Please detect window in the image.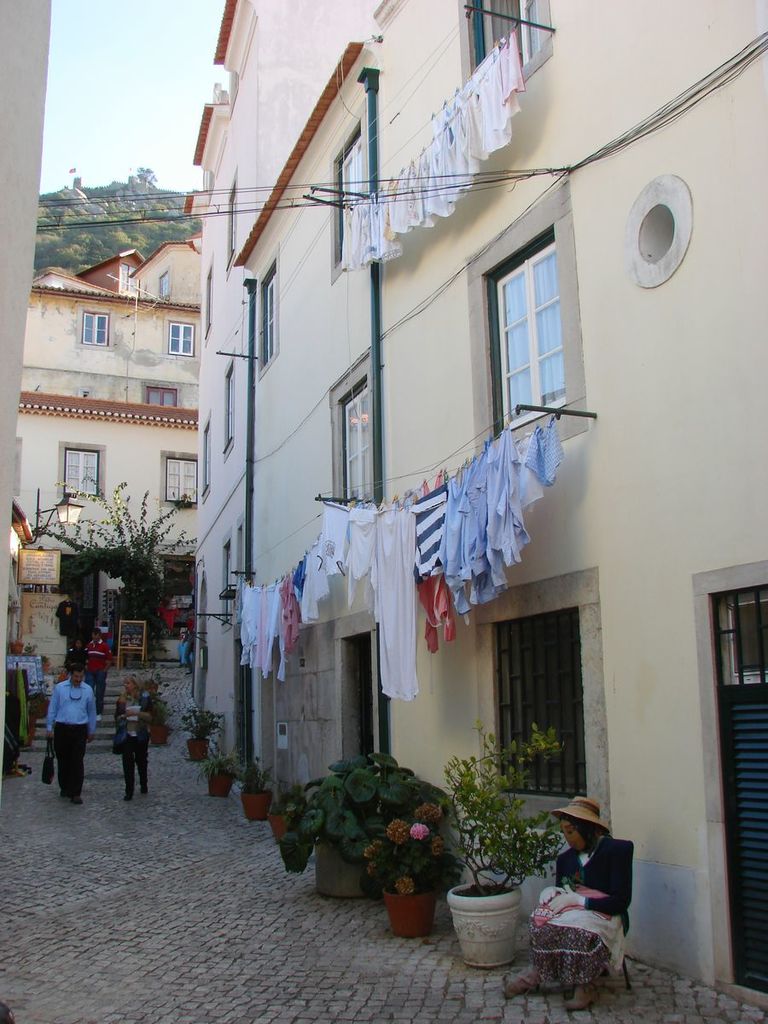
crop(59, 439, 105, 509).
